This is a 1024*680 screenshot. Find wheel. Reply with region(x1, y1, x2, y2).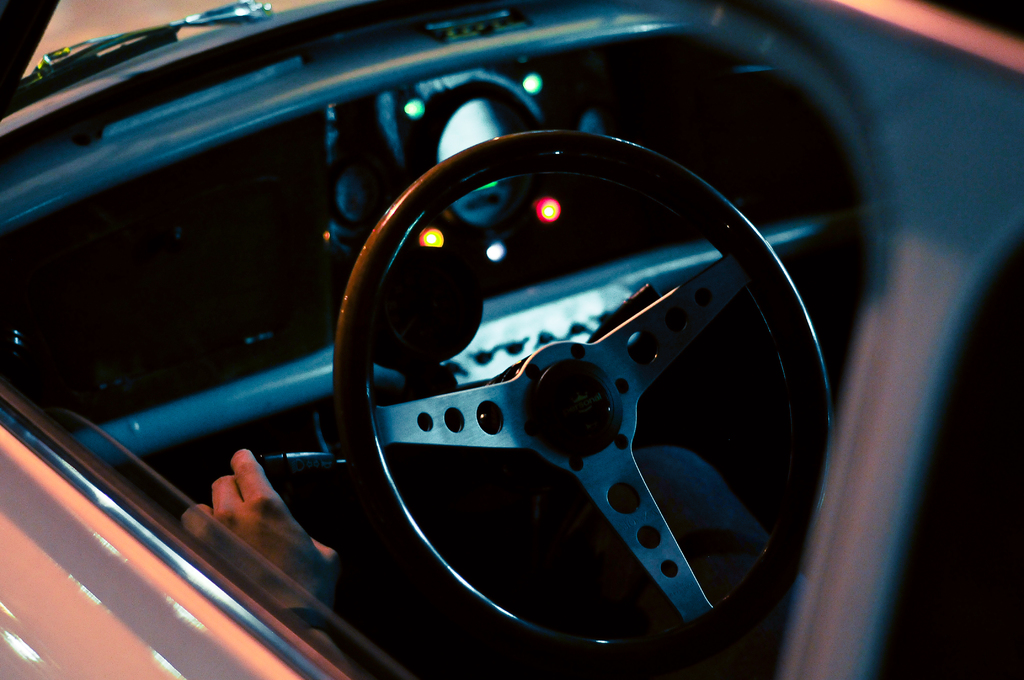
region(337, 135, 835, 679).
